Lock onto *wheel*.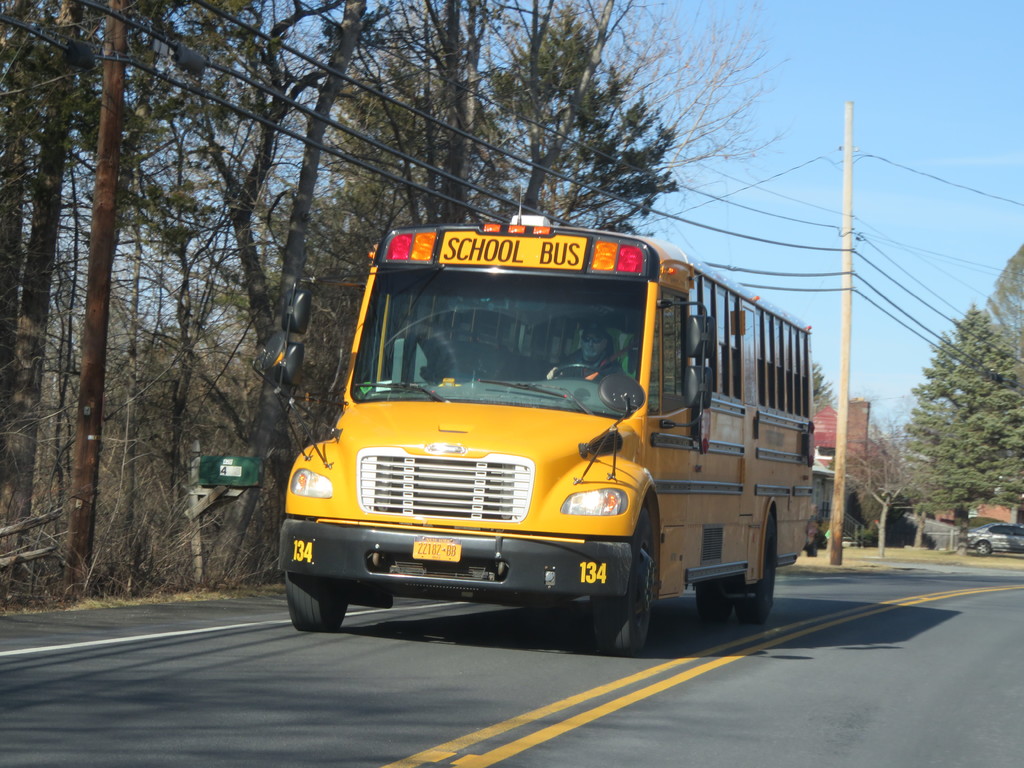
Locked: [977, 540, 990, 556].
